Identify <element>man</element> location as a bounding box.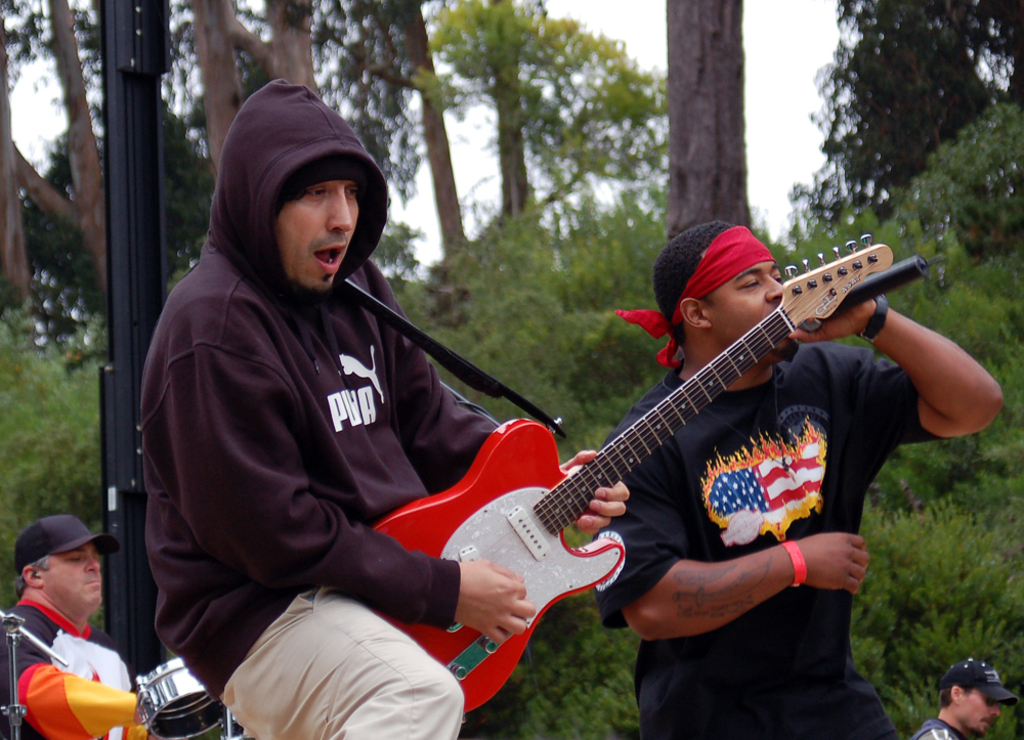
x1=2, y1=516, x2=134, y2=738.
